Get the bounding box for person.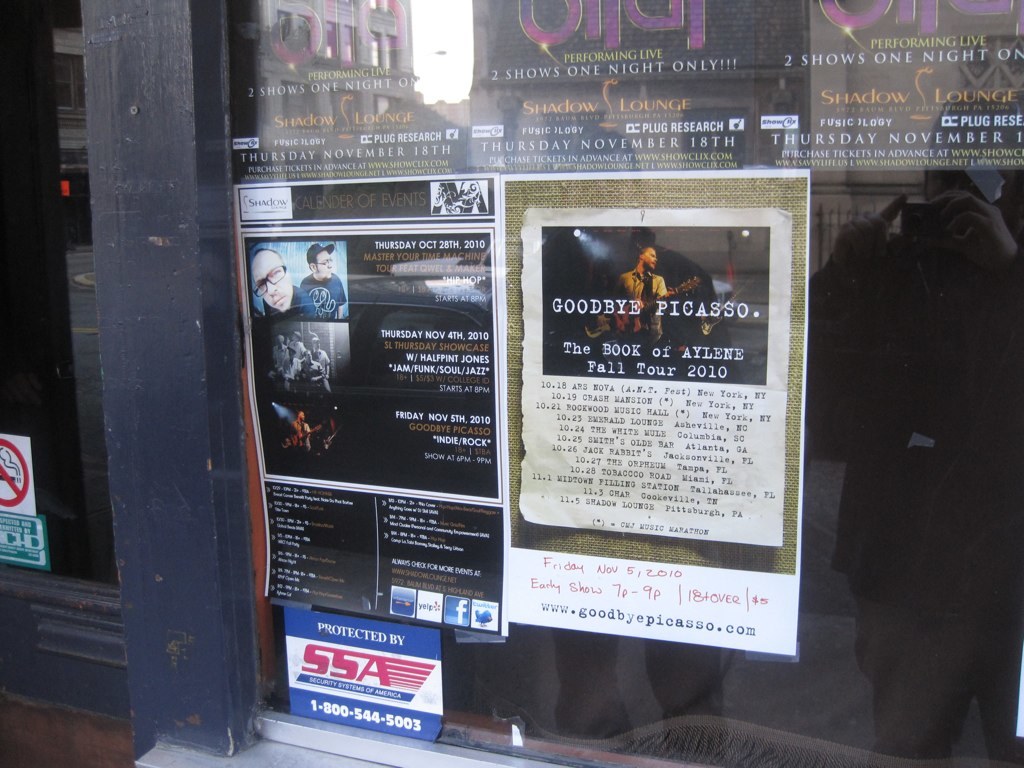
bbox=(242, 245, 315, 323).
